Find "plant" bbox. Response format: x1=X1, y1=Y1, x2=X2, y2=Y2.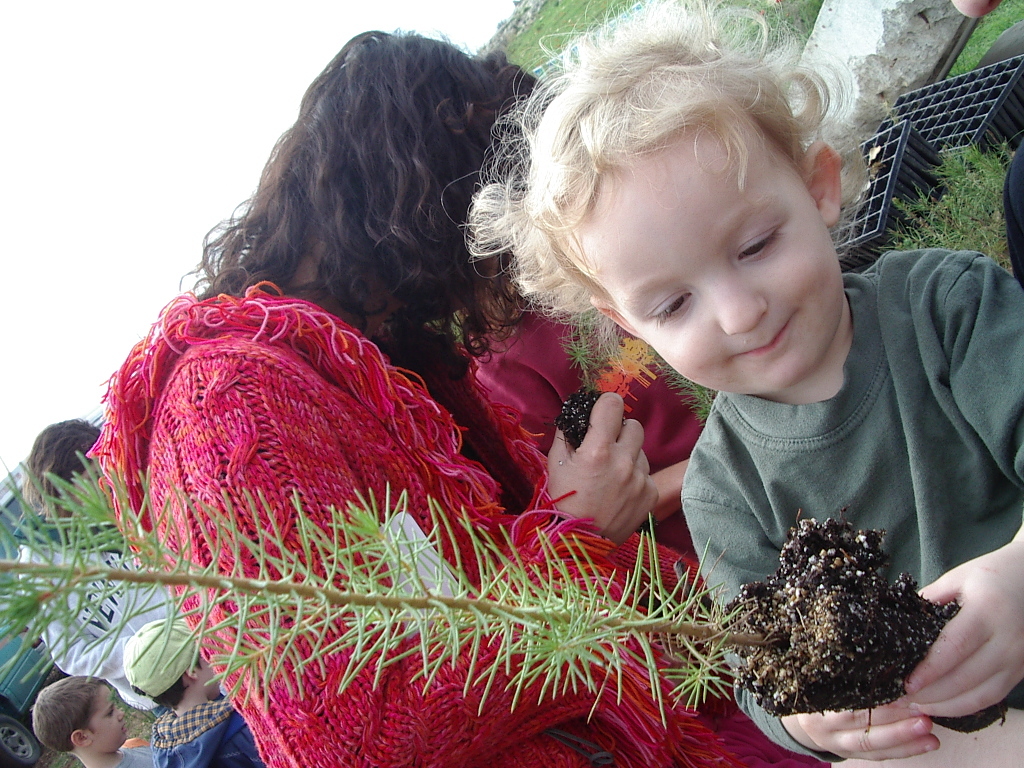
x1=0, y1=451, x2=778, y2=730.
